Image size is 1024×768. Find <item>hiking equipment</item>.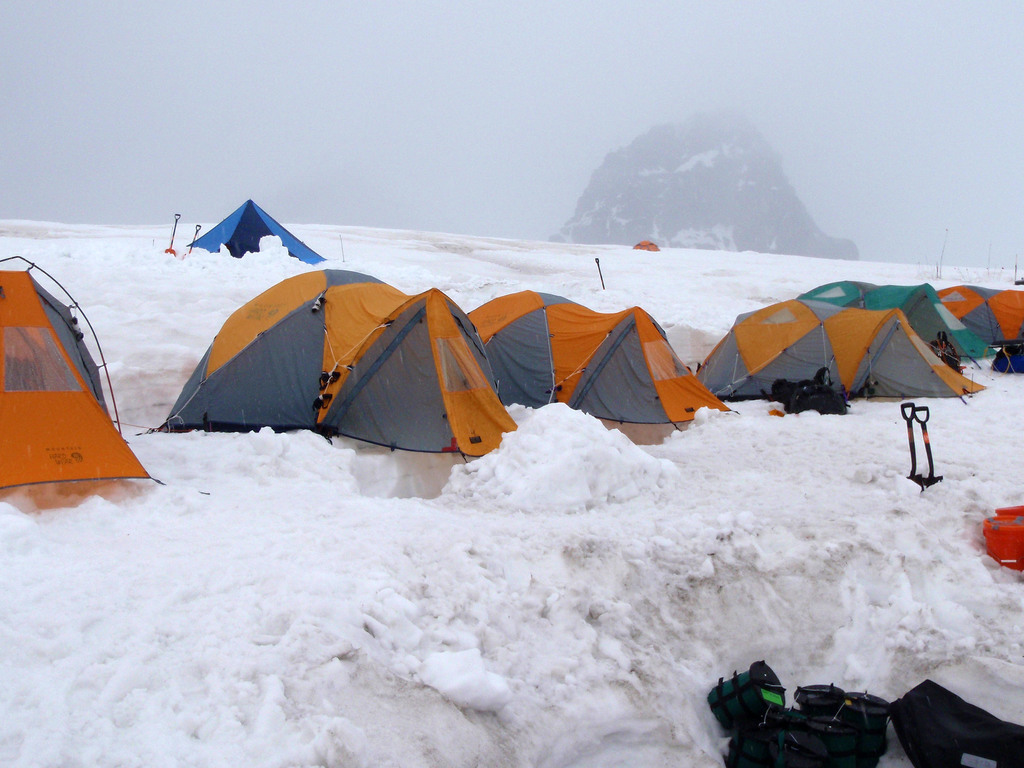
x1=687 y1=288 x2=985 y2=406.
